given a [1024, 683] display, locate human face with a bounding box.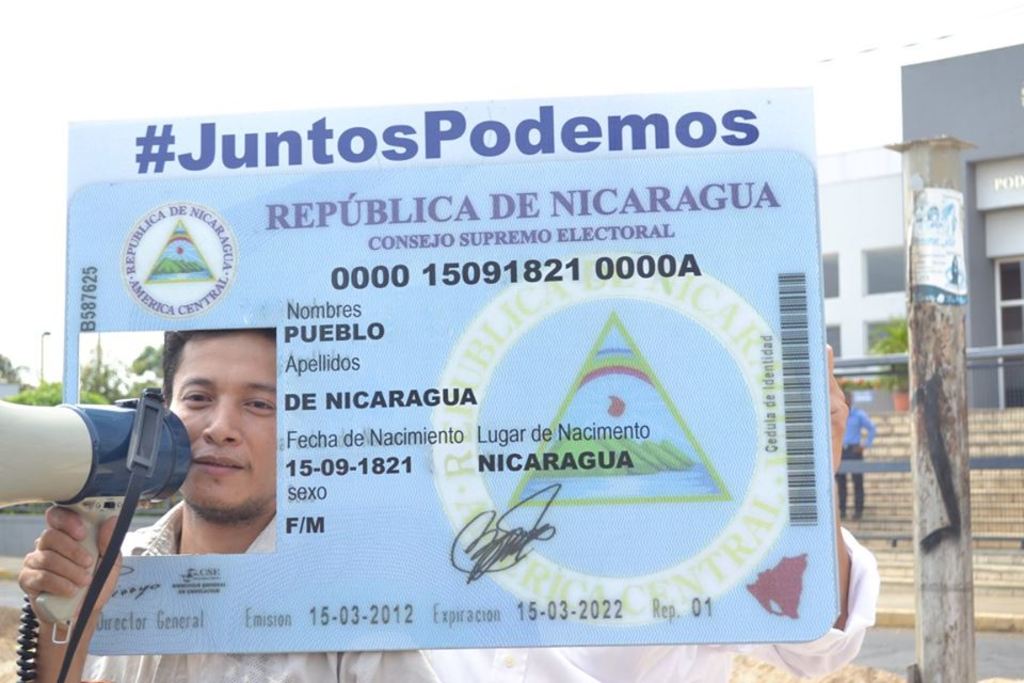
Located: l=165, t=337, r=273, b=520.
